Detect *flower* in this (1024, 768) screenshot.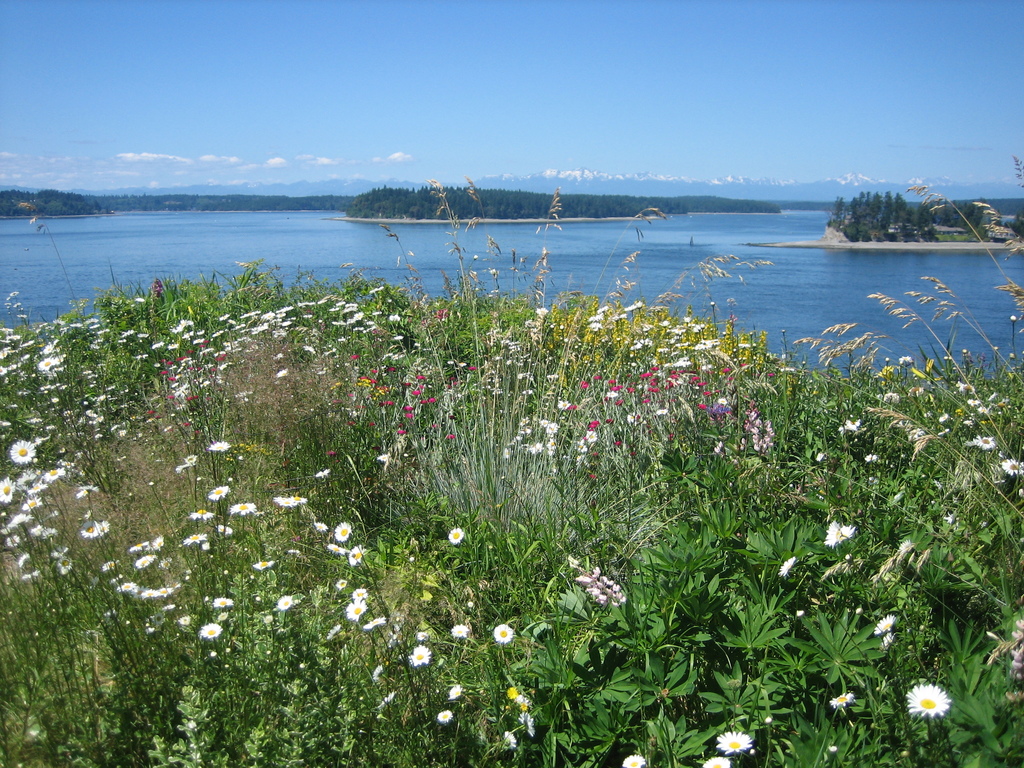
Detection: rect(148, 625, 154, 636).
